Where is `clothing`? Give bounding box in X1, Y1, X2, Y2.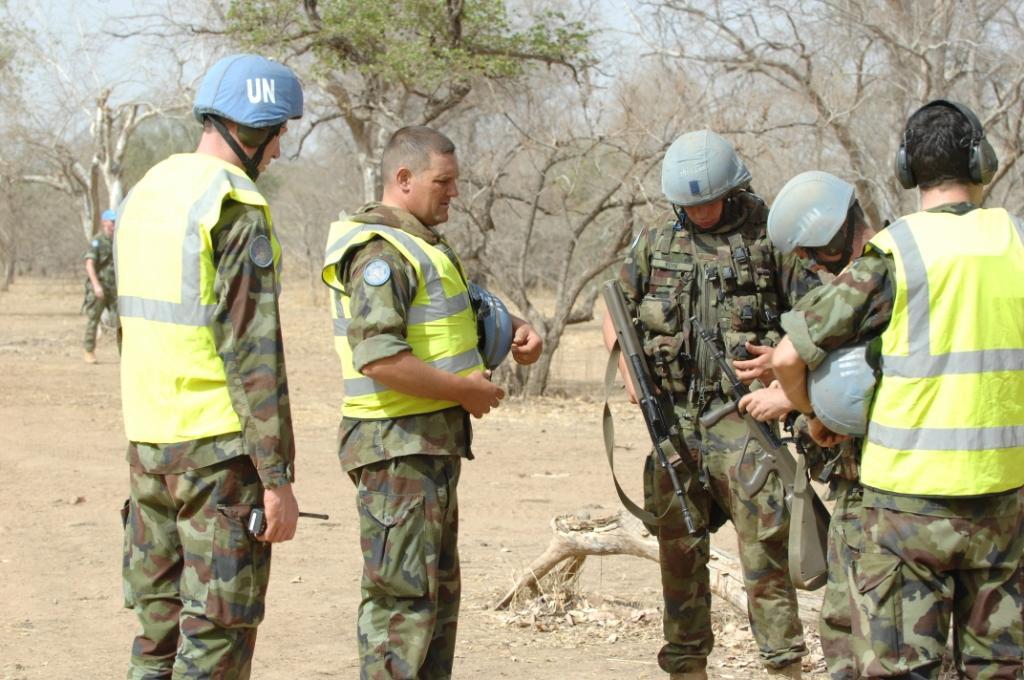
108, 142, 293, 679.
